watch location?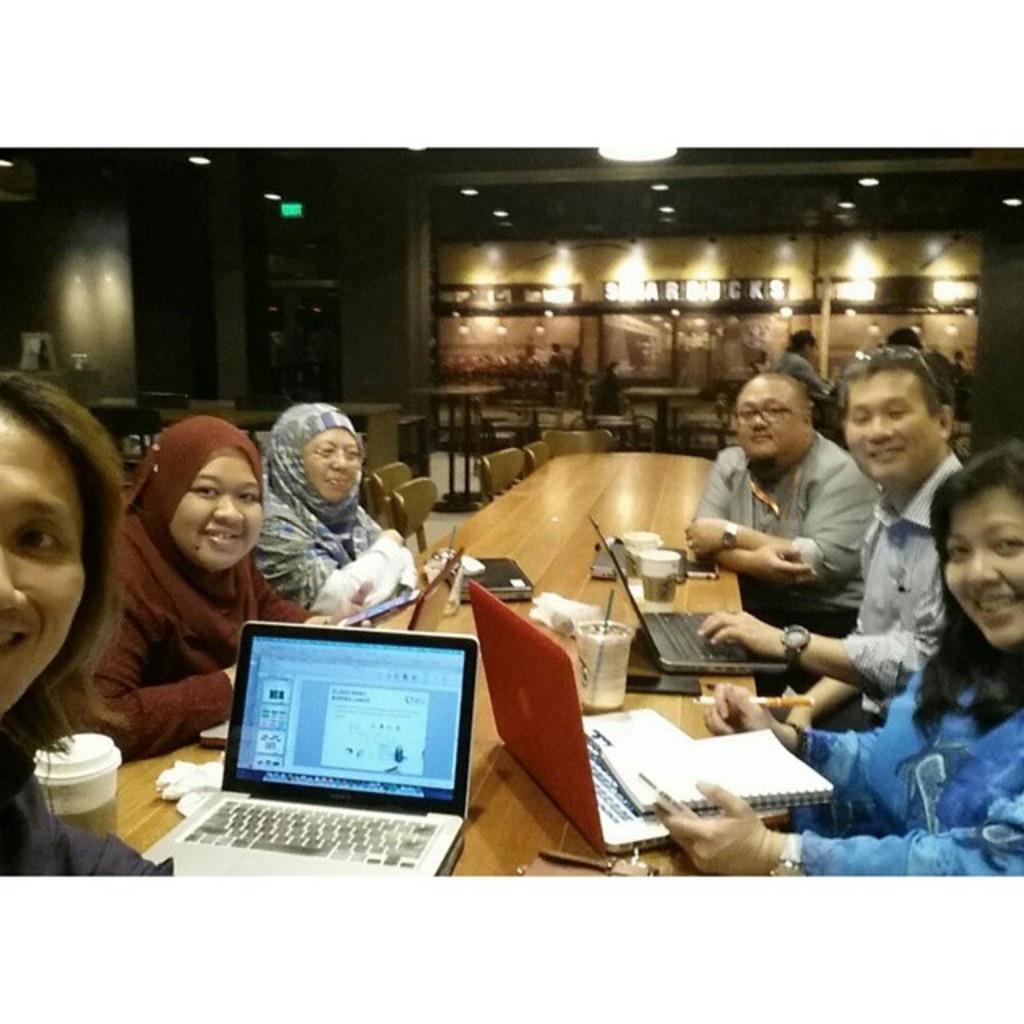
Rect(717, 523, 739, 555)
